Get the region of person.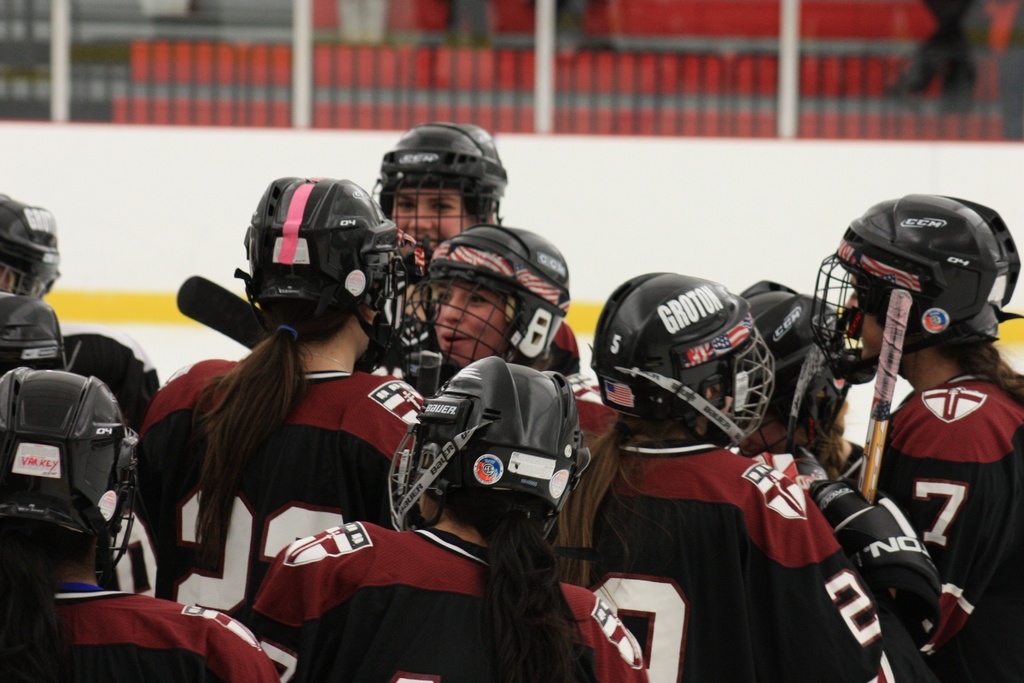
left=353, top=118, right=579, bottom=468.
